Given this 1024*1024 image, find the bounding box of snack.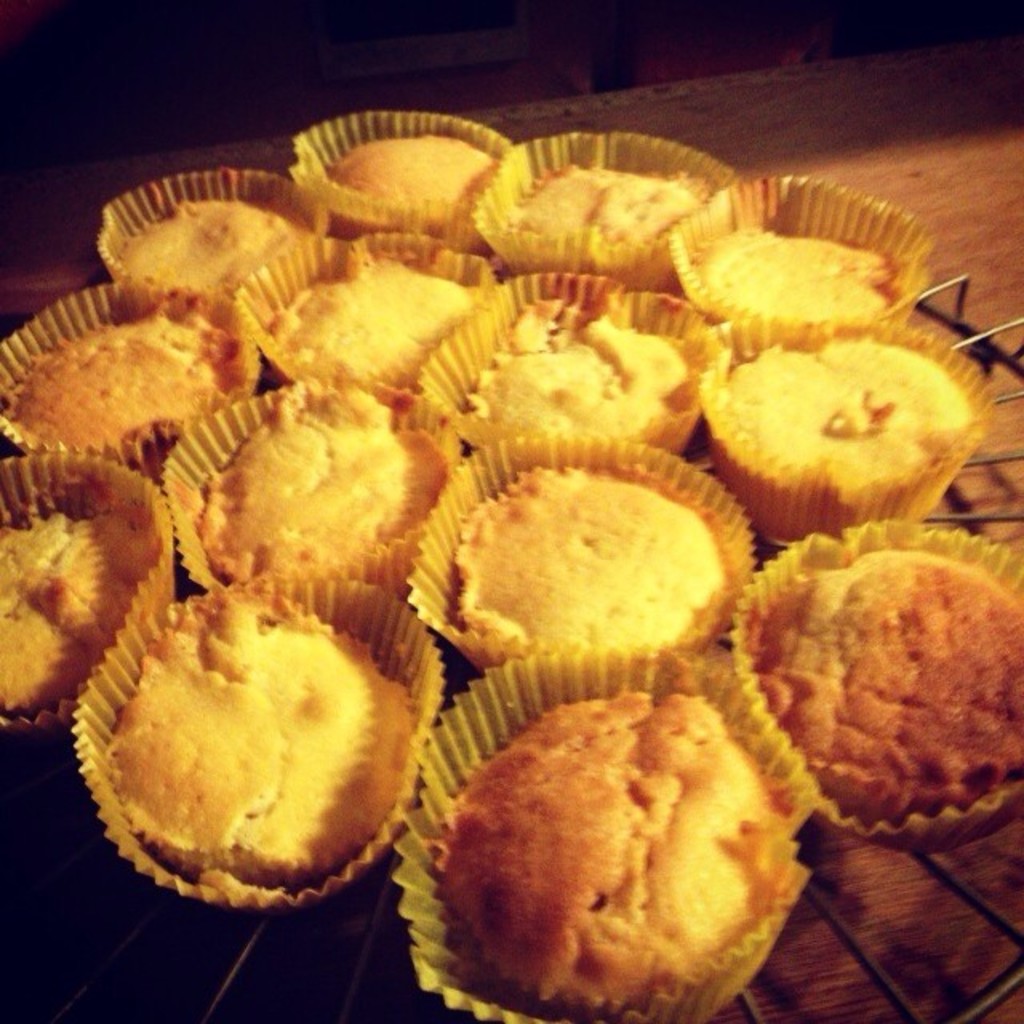
bbox(272, 254, 491, 419).
